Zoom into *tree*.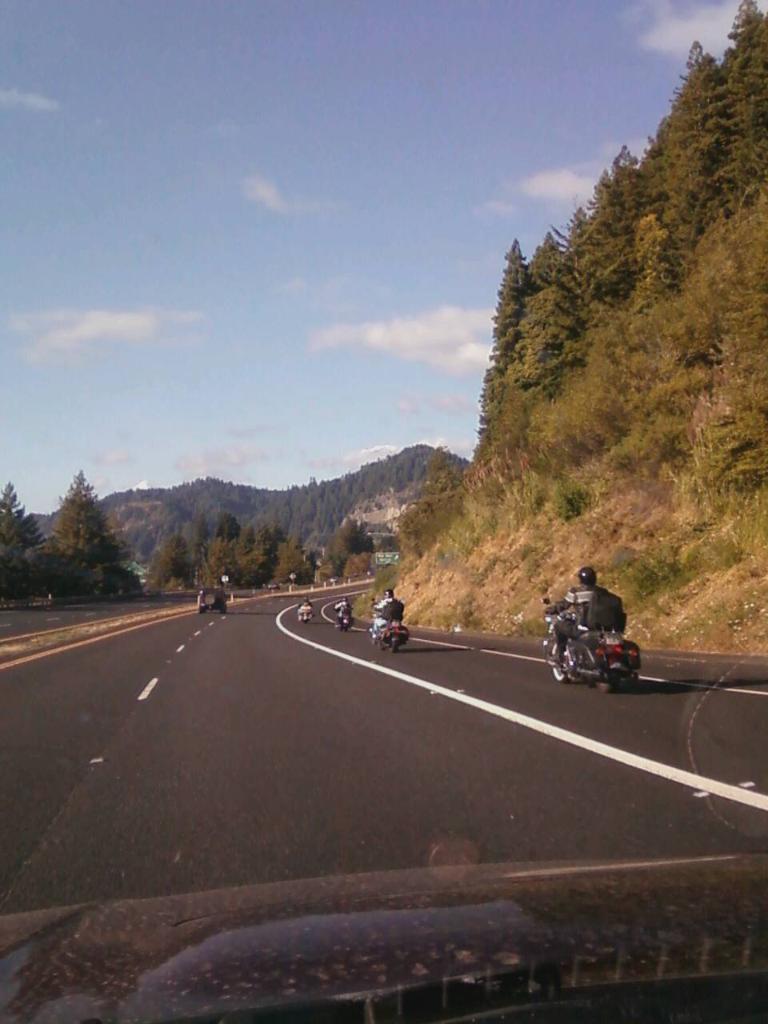
Zoom target: {"left": 32, "top": 468, "right": 133, "bottom": 595}.
